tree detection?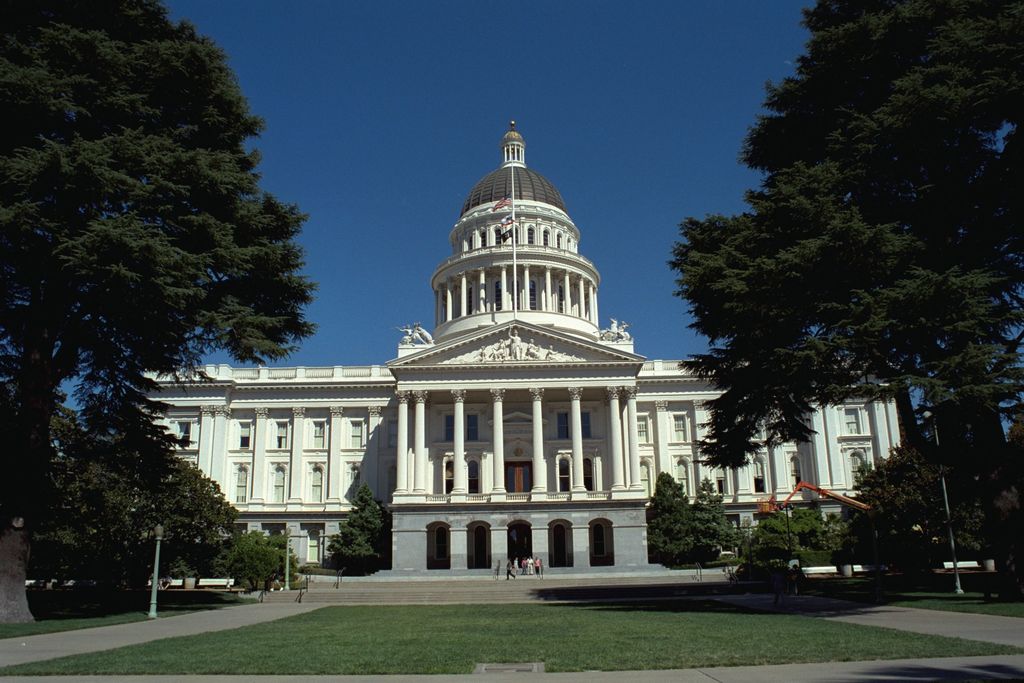
646 470 695 563
